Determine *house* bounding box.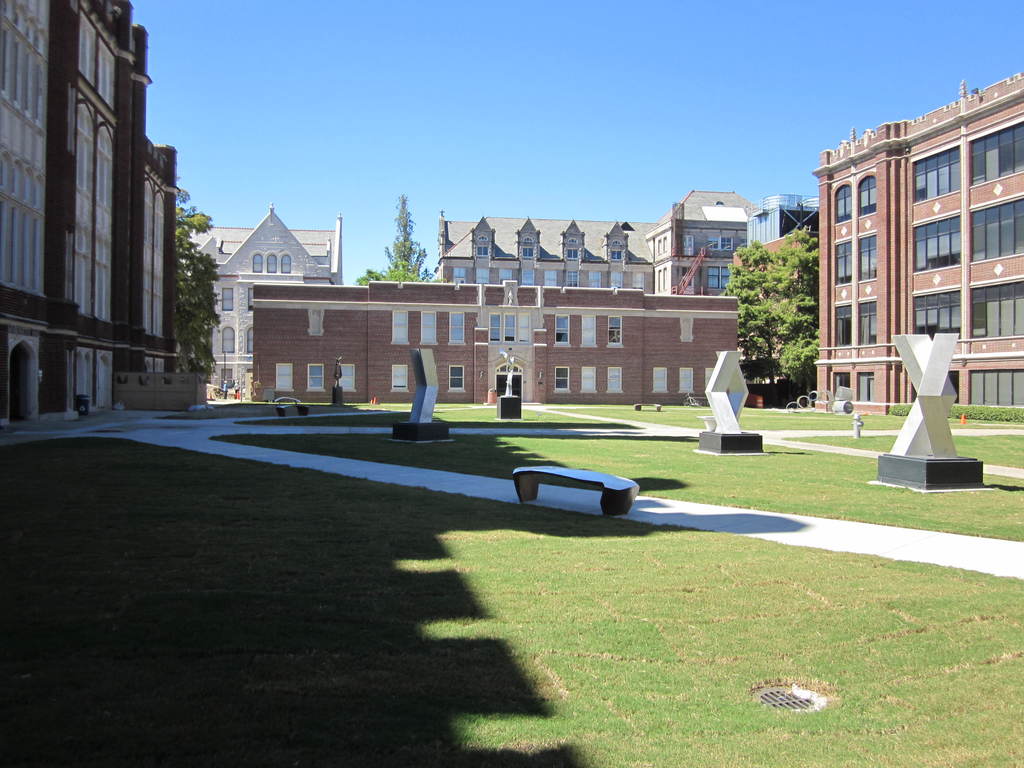
Determined: region(812, 64, 1023, 419).
